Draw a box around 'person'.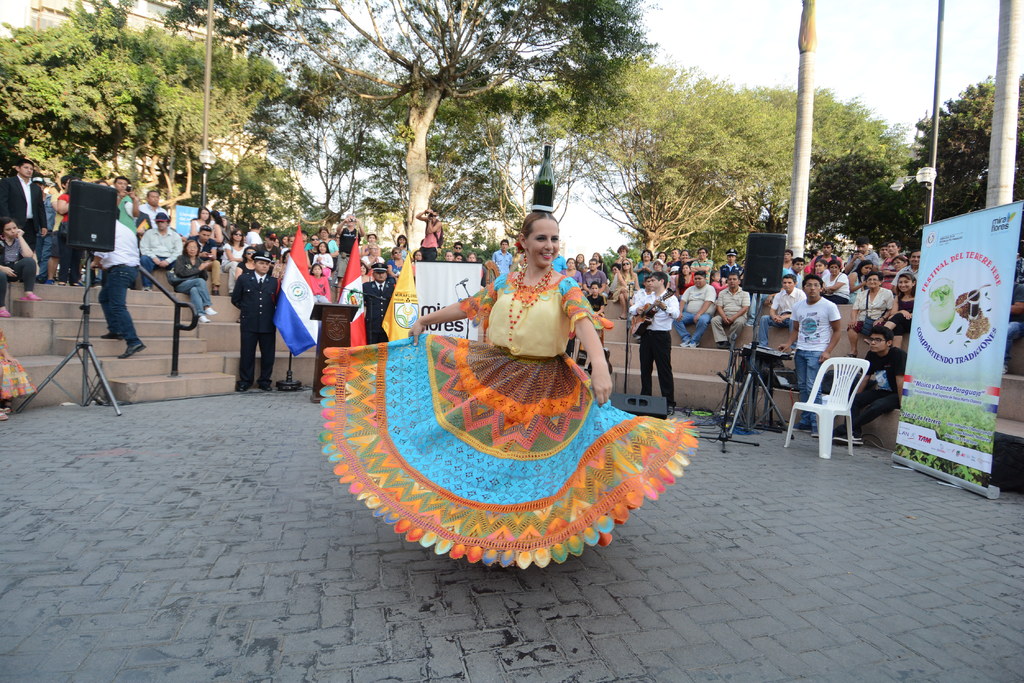
locate(89, 208, 152, 359).
